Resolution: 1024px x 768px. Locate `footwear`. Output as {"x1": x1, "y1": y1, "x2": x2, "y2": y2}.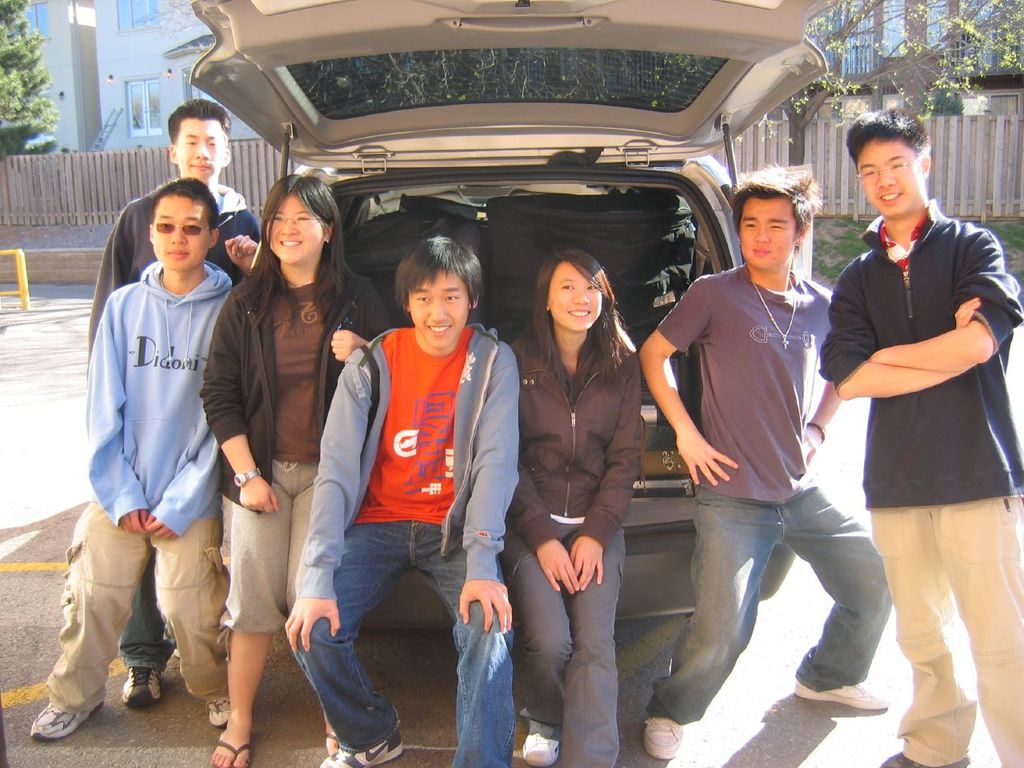
{"x1": 880, "y1": 750, "x2": 972, "y2": 767}.
